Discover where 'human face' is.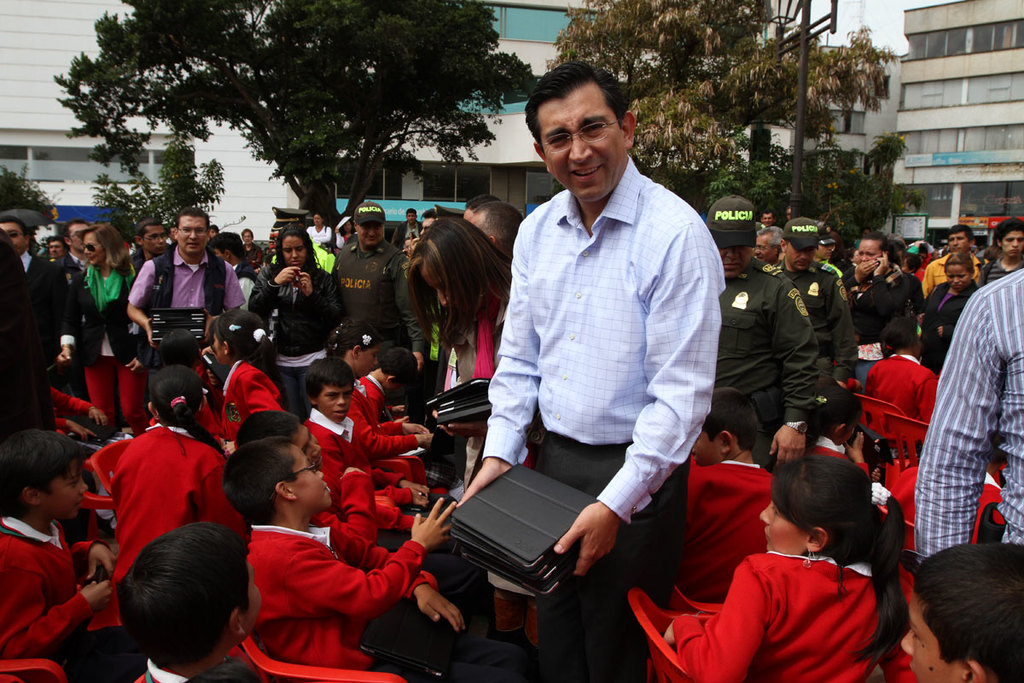
Discovered at (143, 226, 165, 254).
